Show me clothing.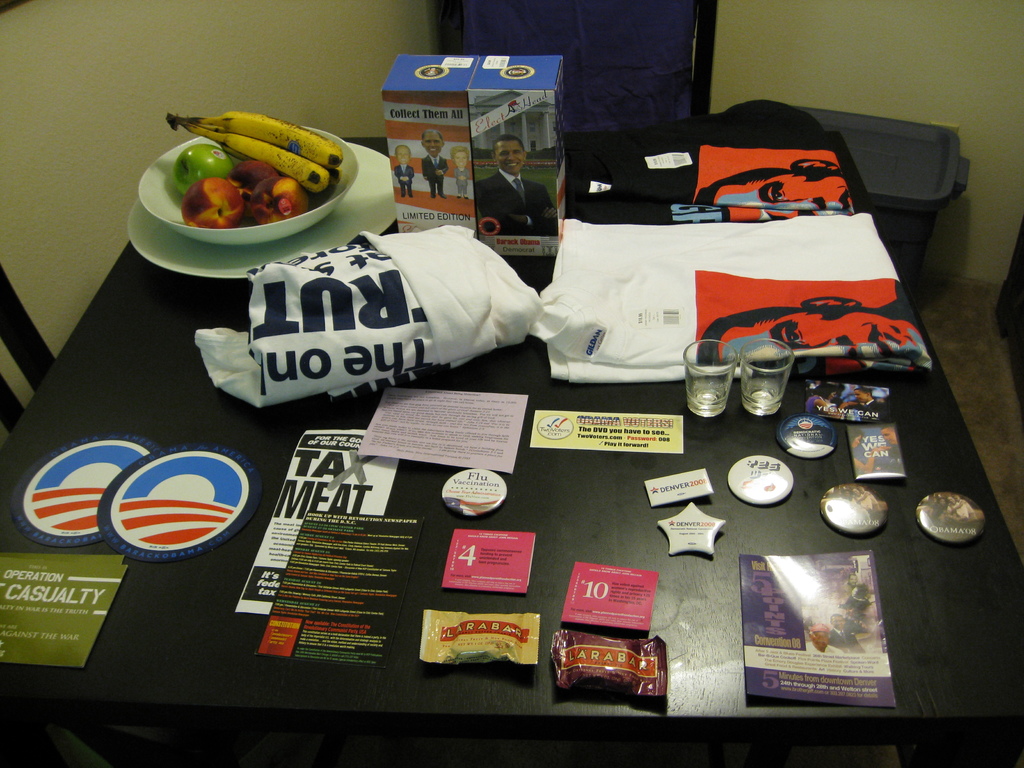
clothing is here: 828 628 863 652.
